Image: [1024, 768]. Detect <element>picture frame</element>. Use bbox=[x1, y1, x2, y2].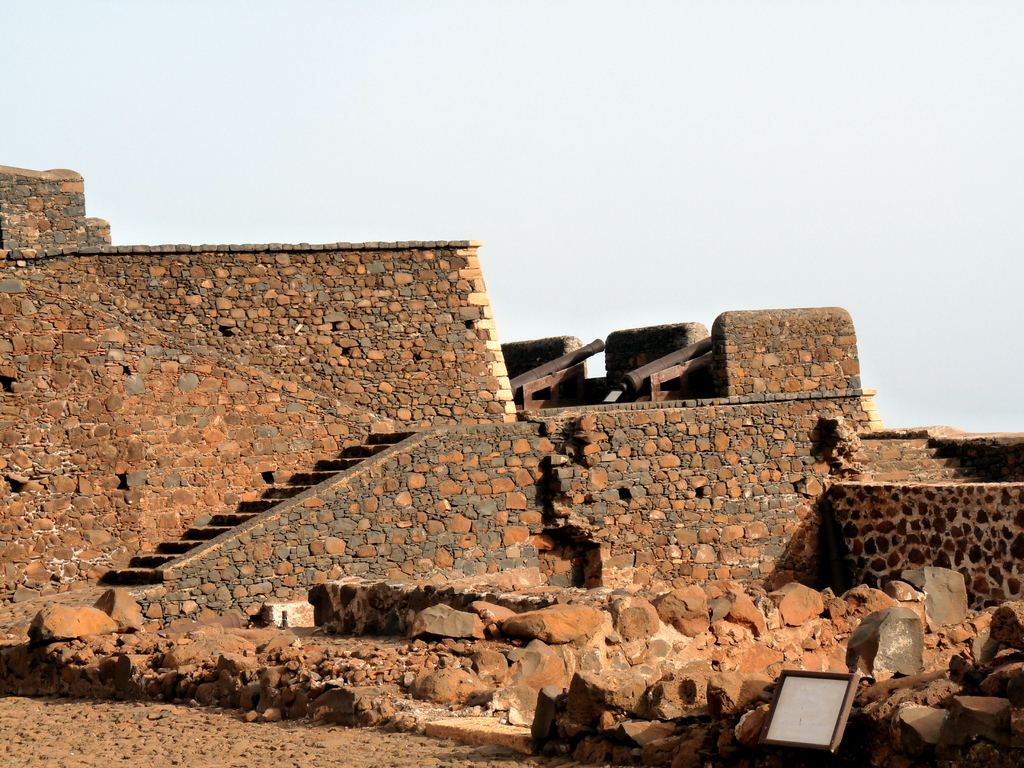
bbox=[748, 672, 855, 758].
